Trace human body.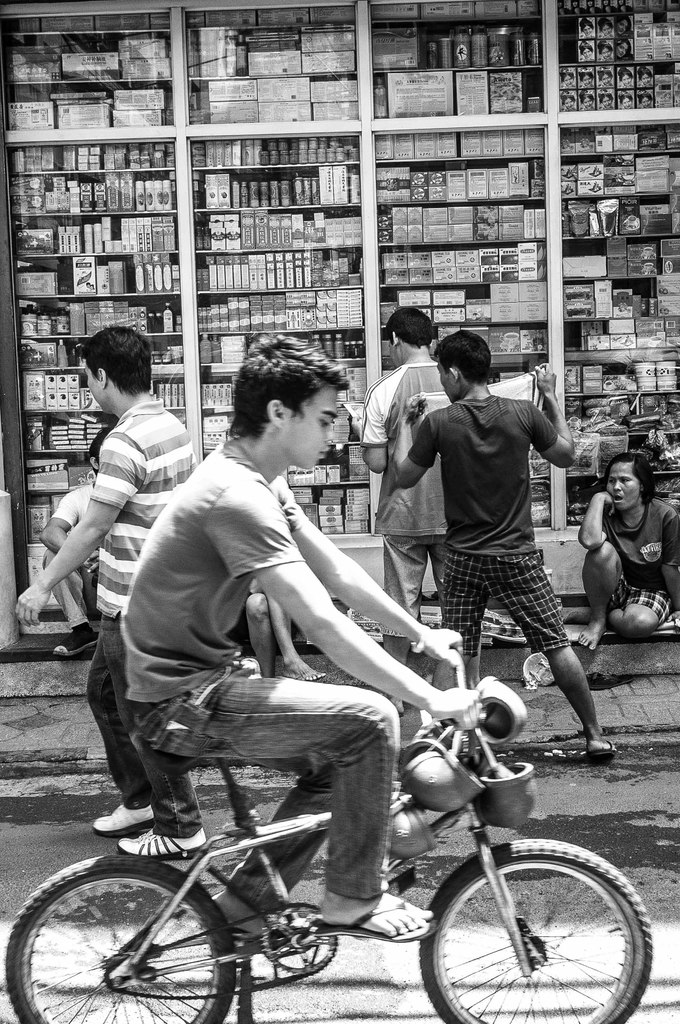
Traced to locate(10, 395, 208, 860).
